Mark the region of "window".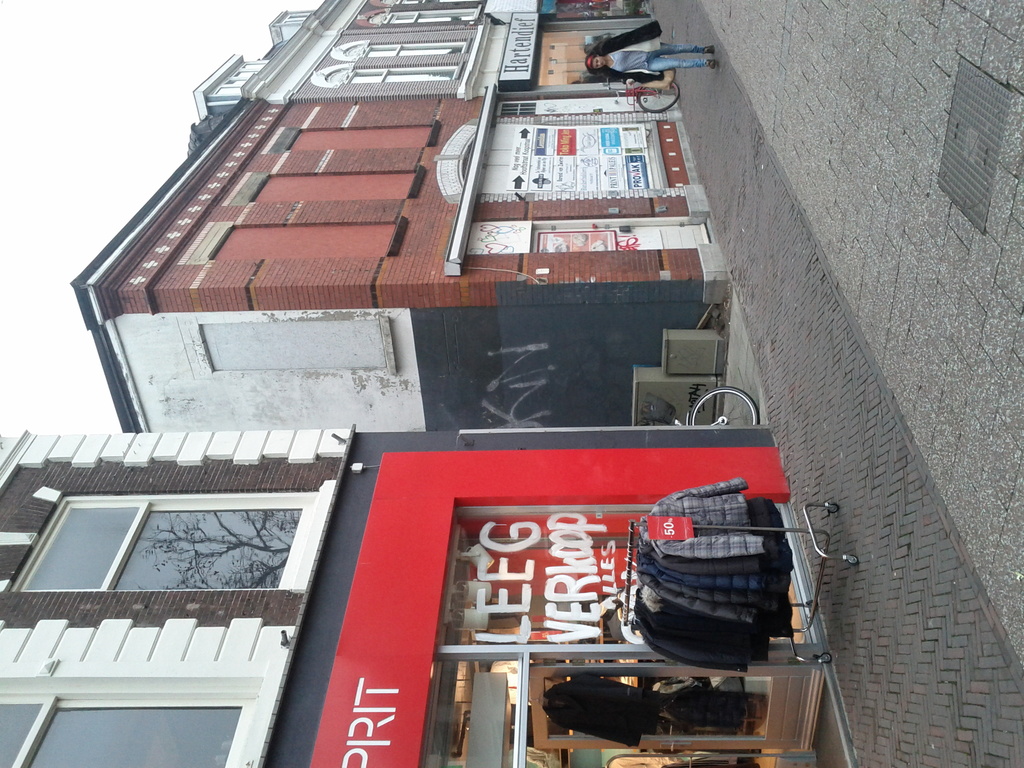
Region: select_region(15, 493, 303, 591).
